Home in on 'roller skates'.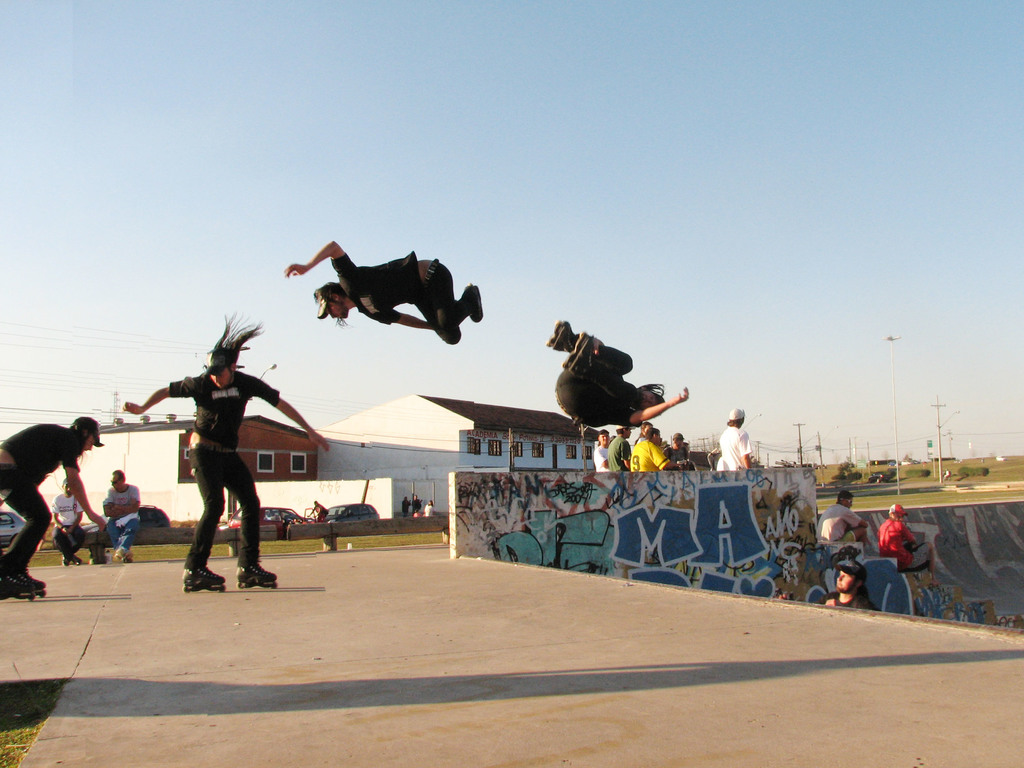
Homed in at <region>0, 575, 35, 602</region>.
